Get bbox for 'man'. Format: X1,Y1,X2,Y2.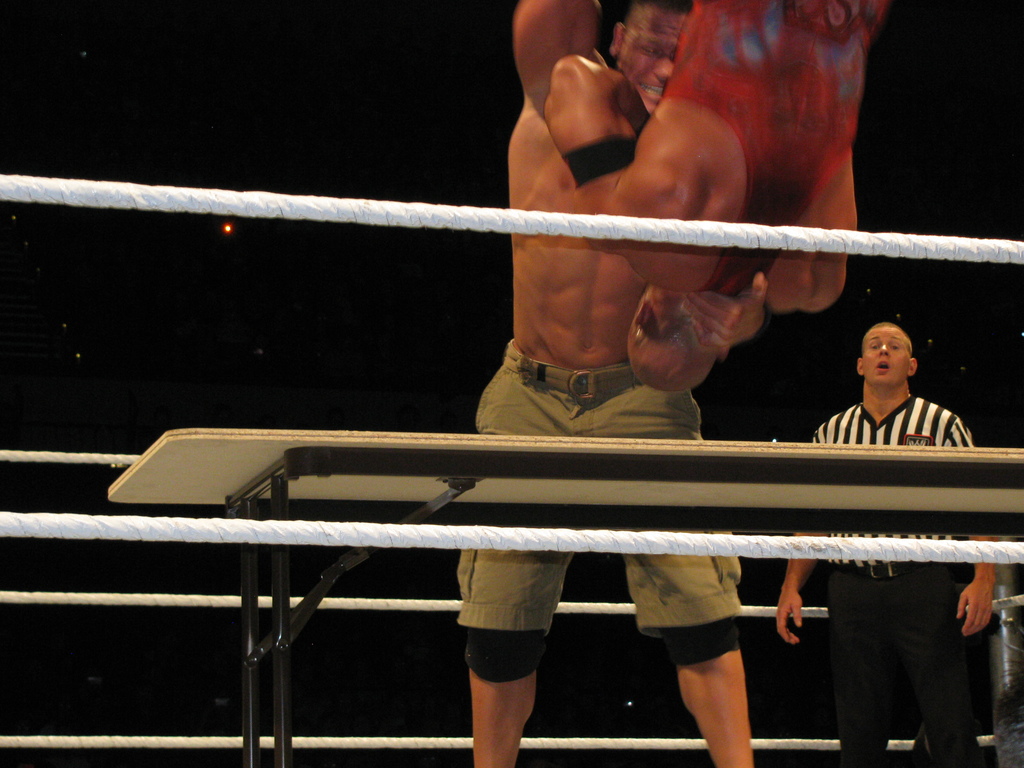
776,303,1016,767.
